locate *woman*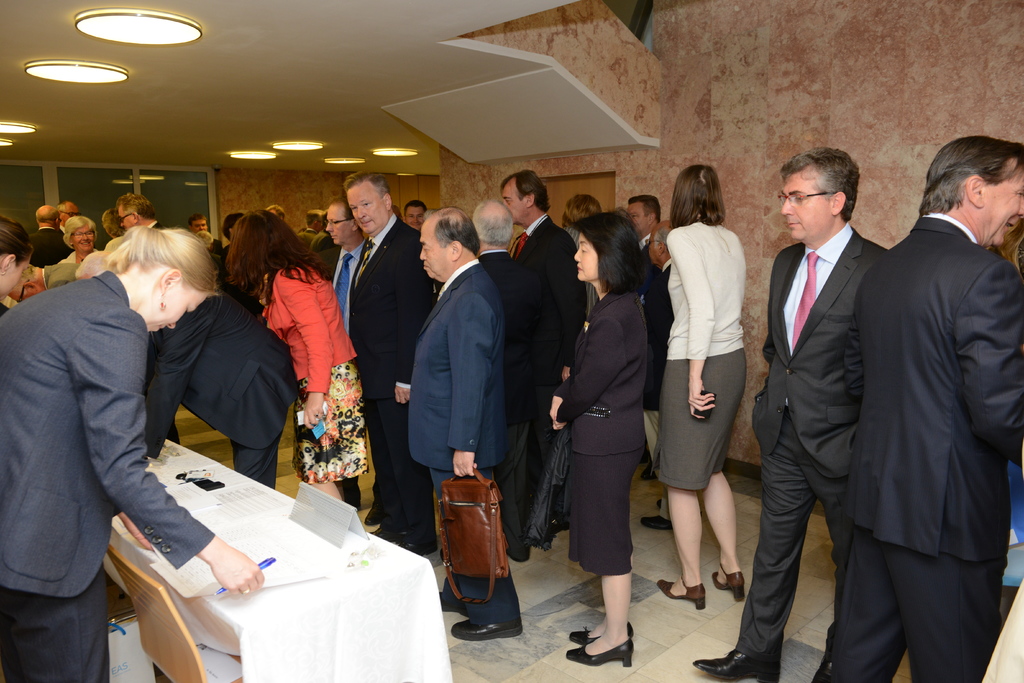
select_region(0, 215, 31, 315)
